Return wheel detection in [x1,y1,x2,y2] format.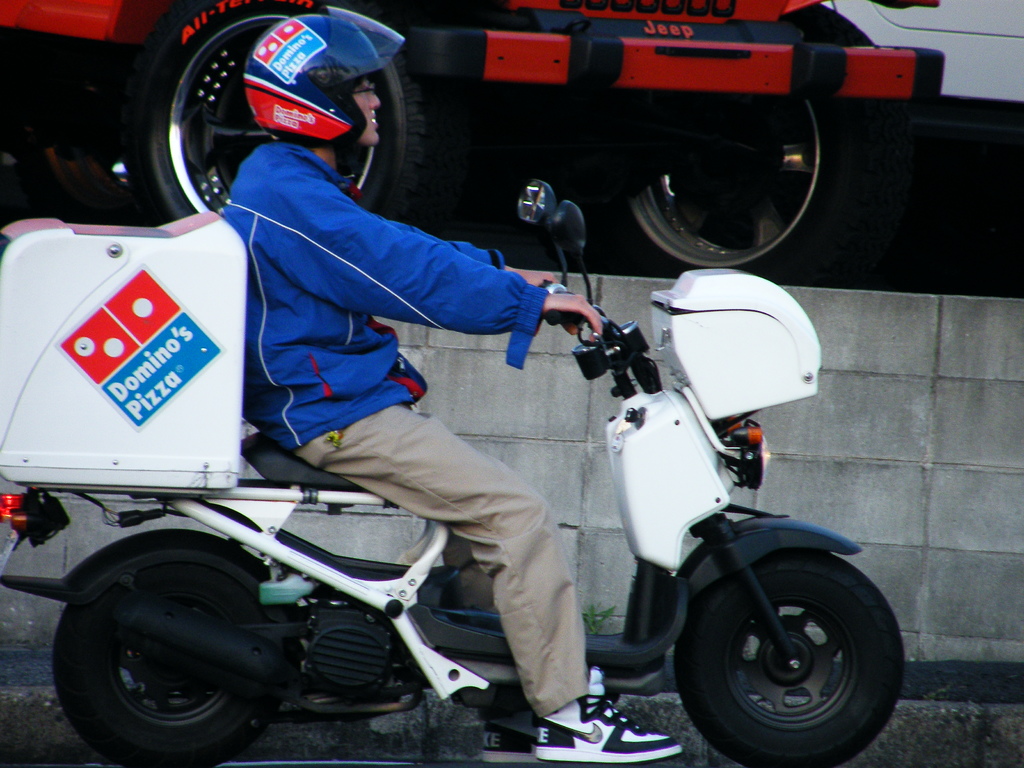
[44,46,168,230].
